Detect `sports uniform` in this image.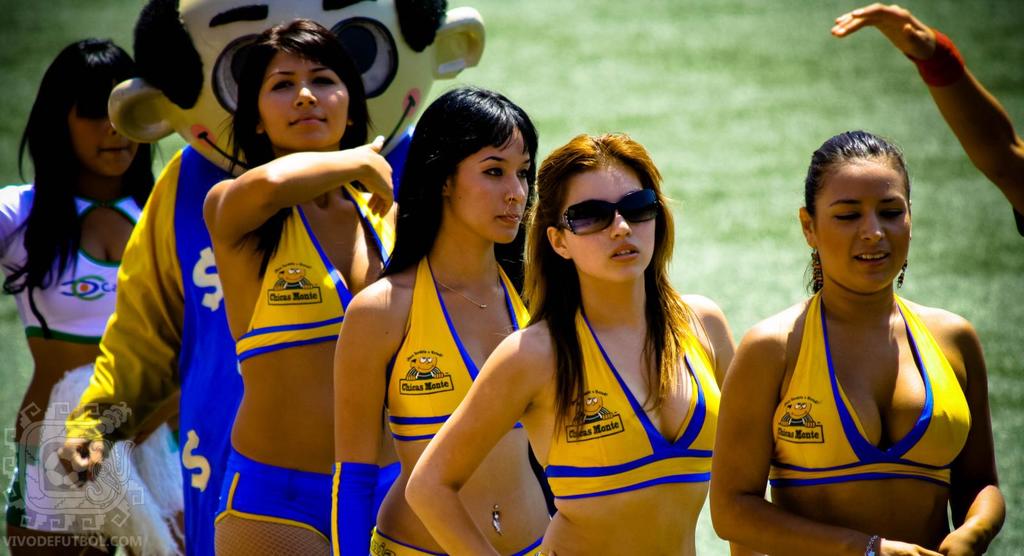
Detection: <region>525, 298, 732, 521</region>.
